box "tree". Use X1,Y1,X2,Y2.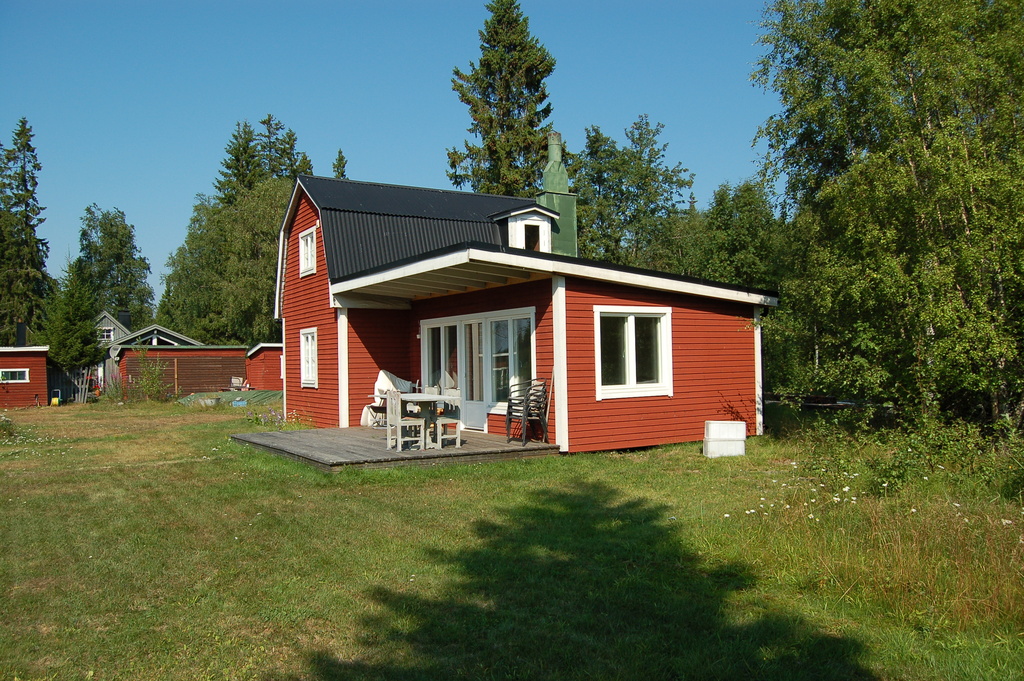
157,182,230,345.
